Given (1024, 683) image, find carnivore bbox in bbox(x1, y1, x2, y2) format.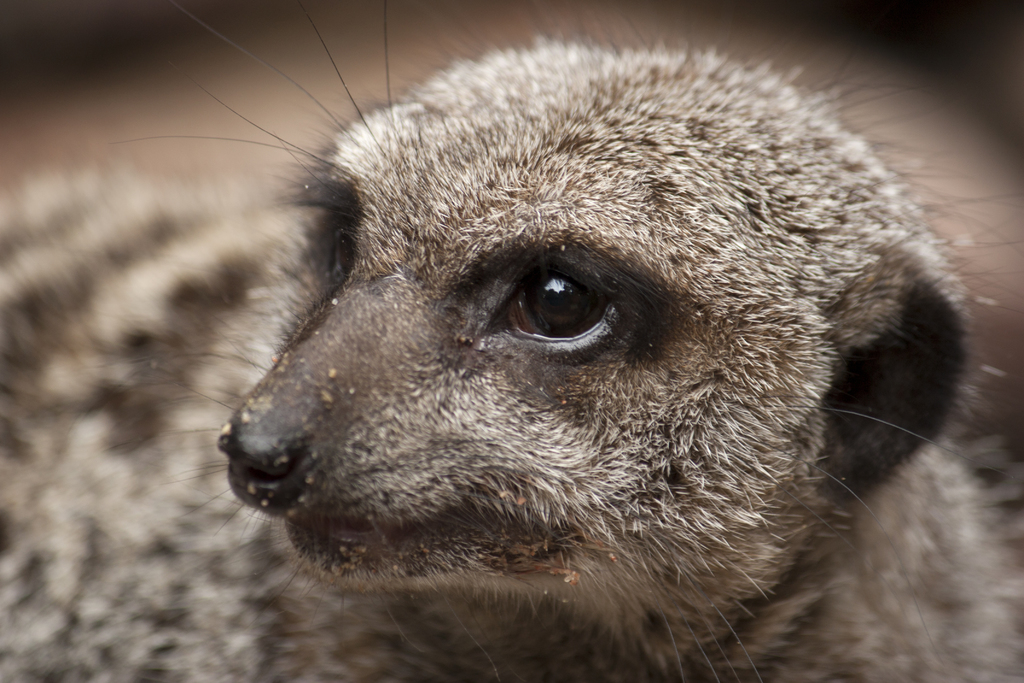
bbox(0, 0, 1023, 682).
